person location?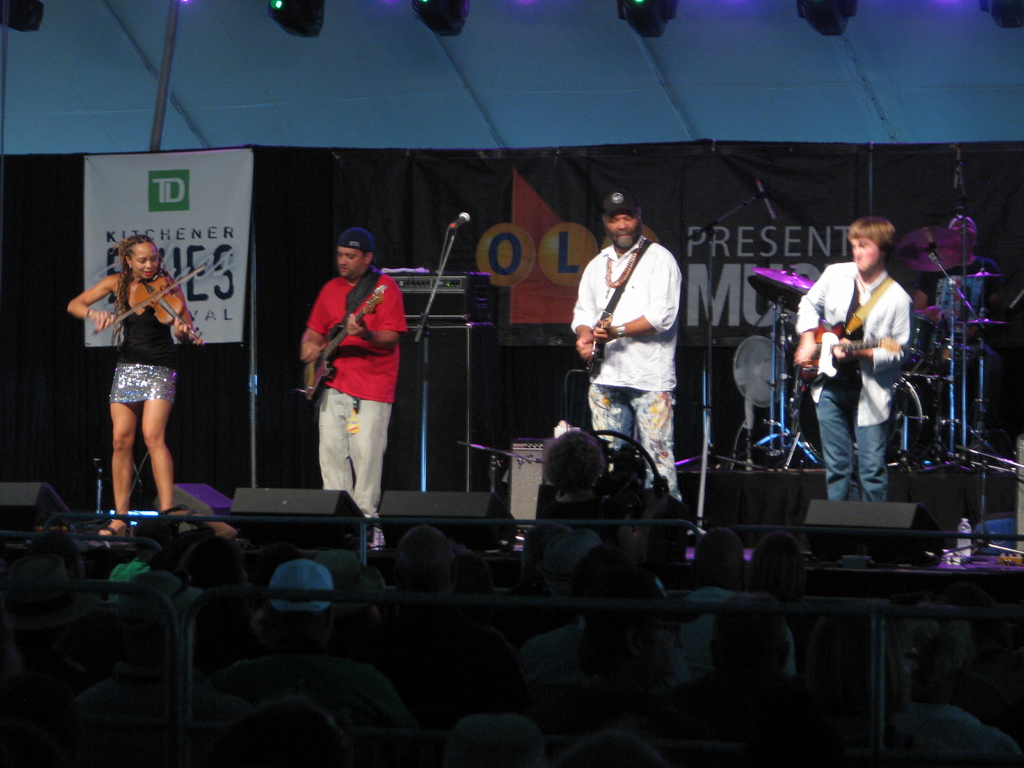
{"left": 568, "top": 183, "right": 684, "bottom": 498}
